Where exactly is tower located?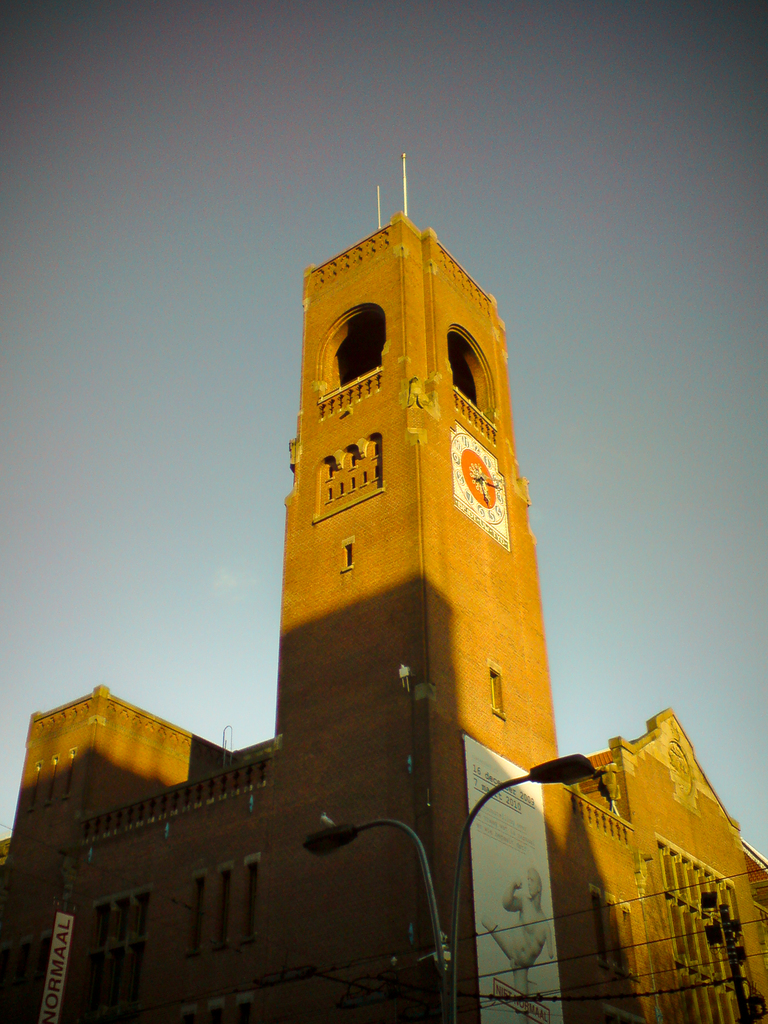
Its bounding box is 0:156:761:1023.
